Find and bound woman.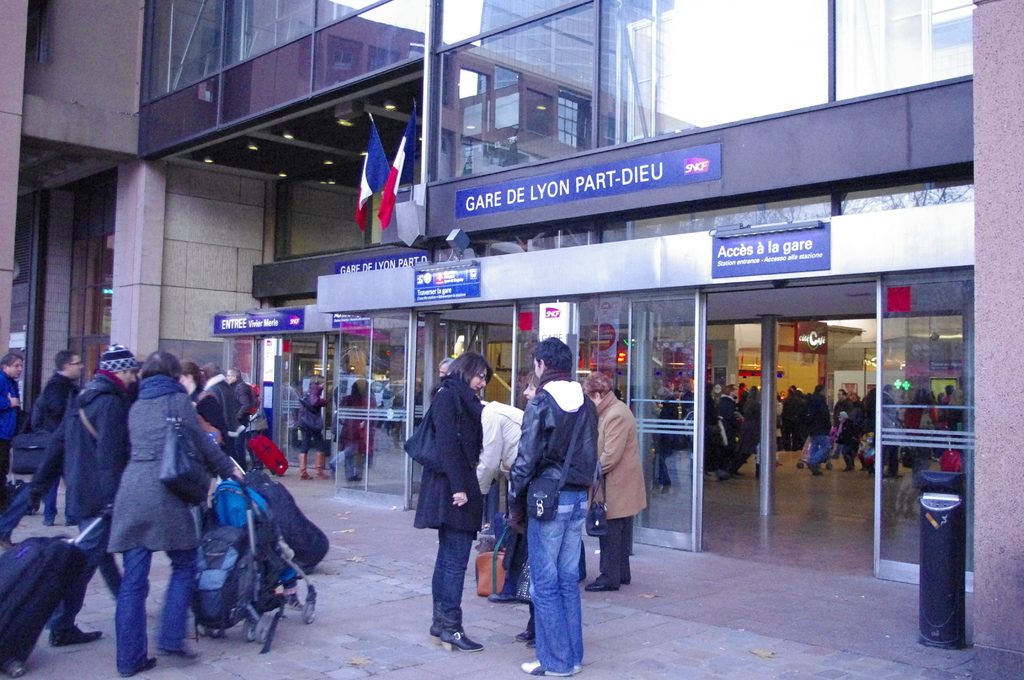
Bound: BBox(406, 350, 506, 674).
